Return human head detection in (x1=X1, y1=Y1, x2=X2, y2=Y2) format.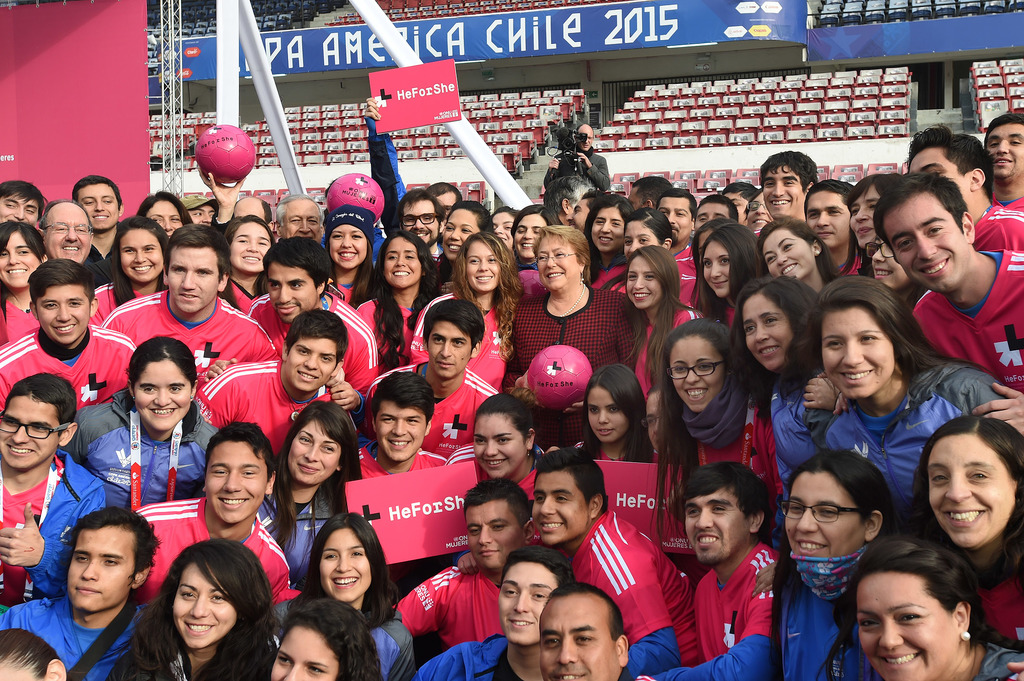
(x1=561, y1=181, x2=609, y2=224).
